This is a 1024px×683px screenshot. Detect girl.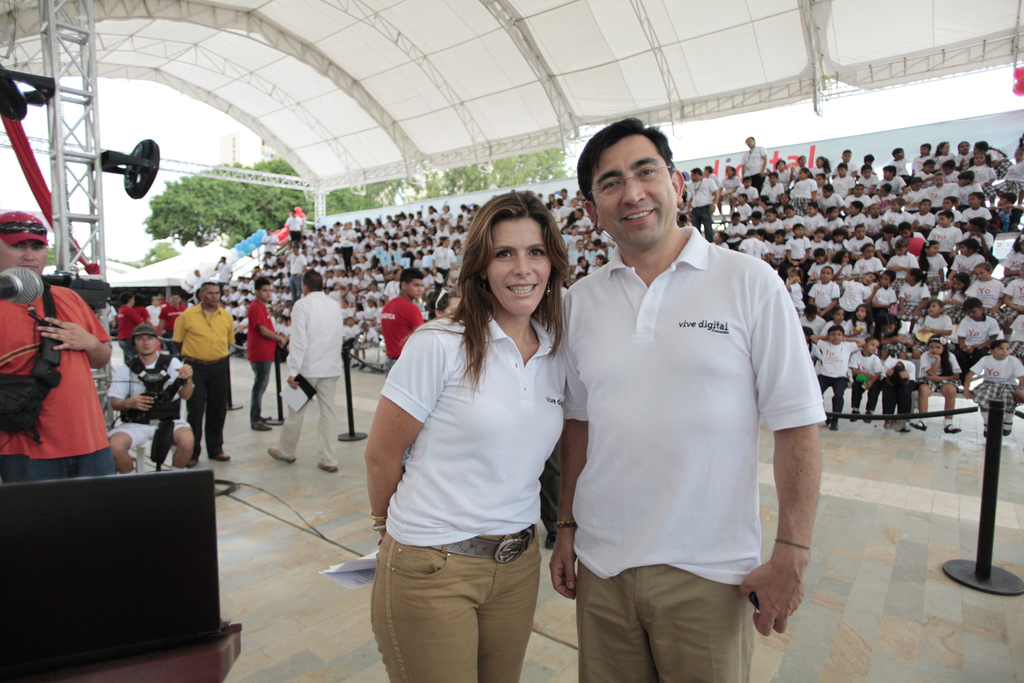
select_region(829, 250, 854, 279).
